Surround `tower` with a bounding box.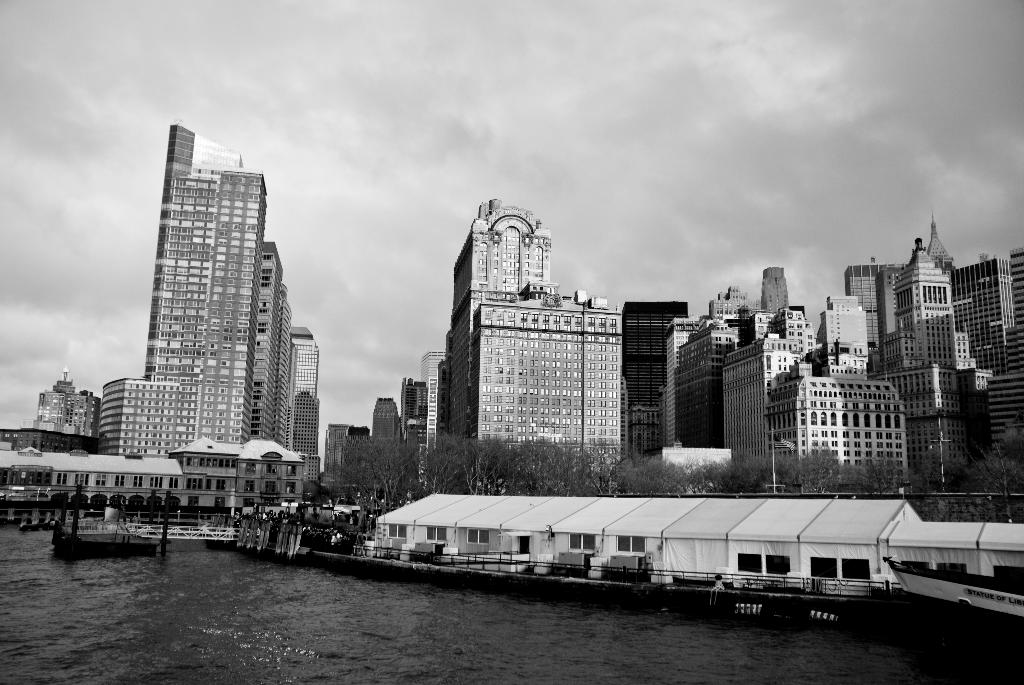
crop(763, 264, 797, 326).
